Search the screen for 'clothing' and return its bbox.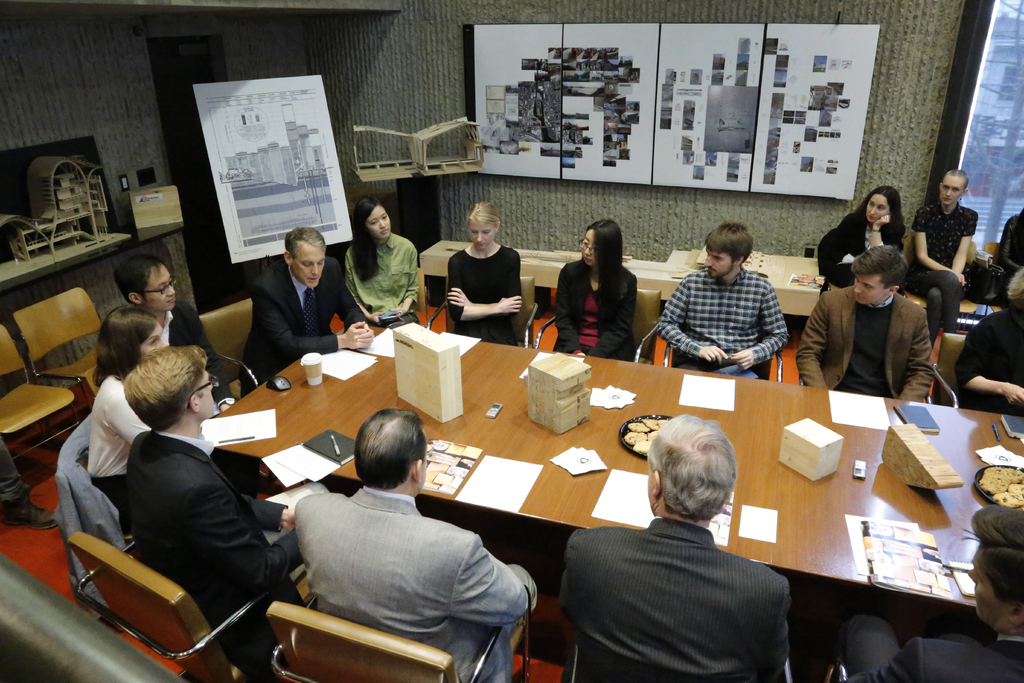
Found: (x1=277, y1=459, x2=529, y2=668).
